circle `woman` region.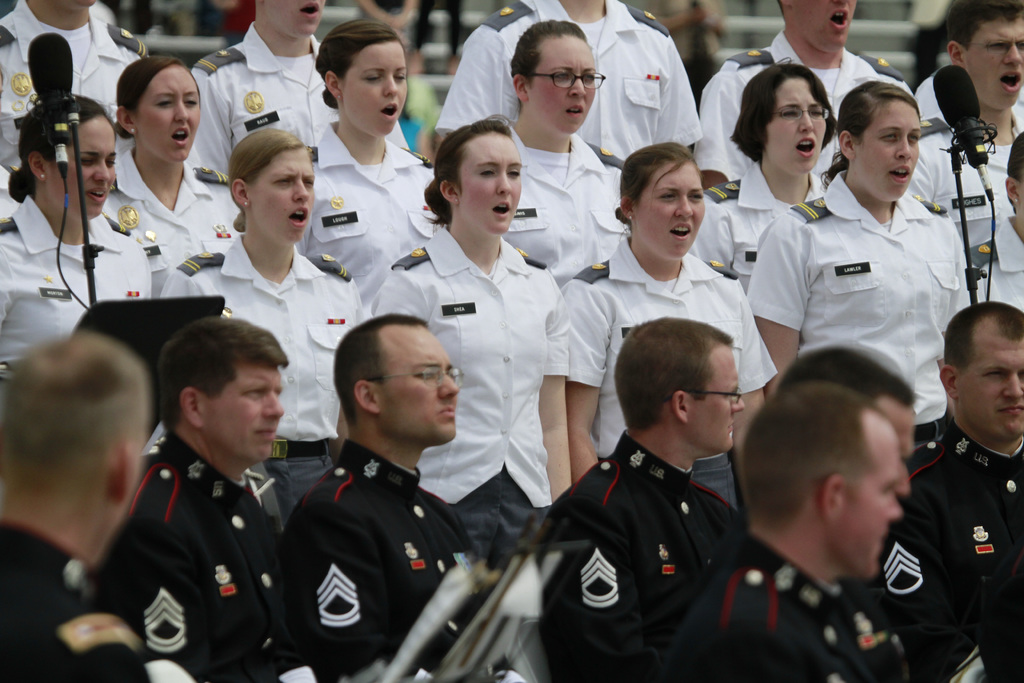
Region: <region>739, 83, 984, 444</region>.
